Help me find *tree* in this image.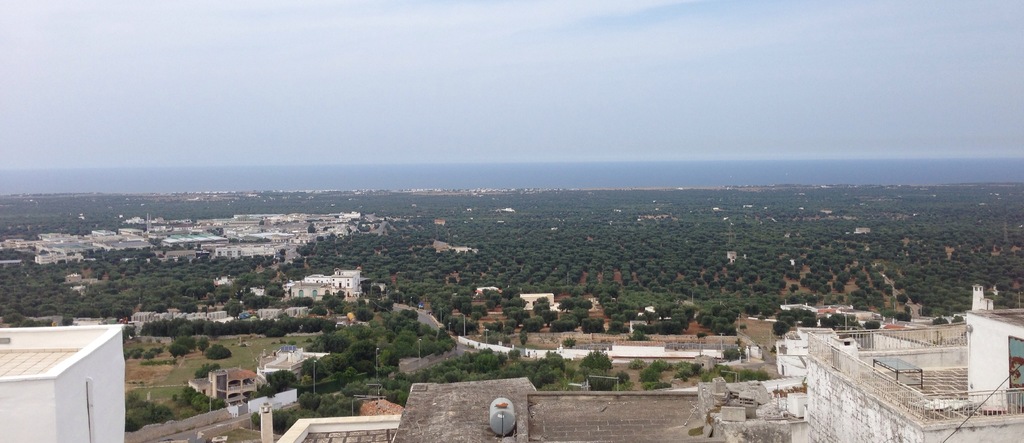
Found it: l=837, t=280, r=846, b=294.
